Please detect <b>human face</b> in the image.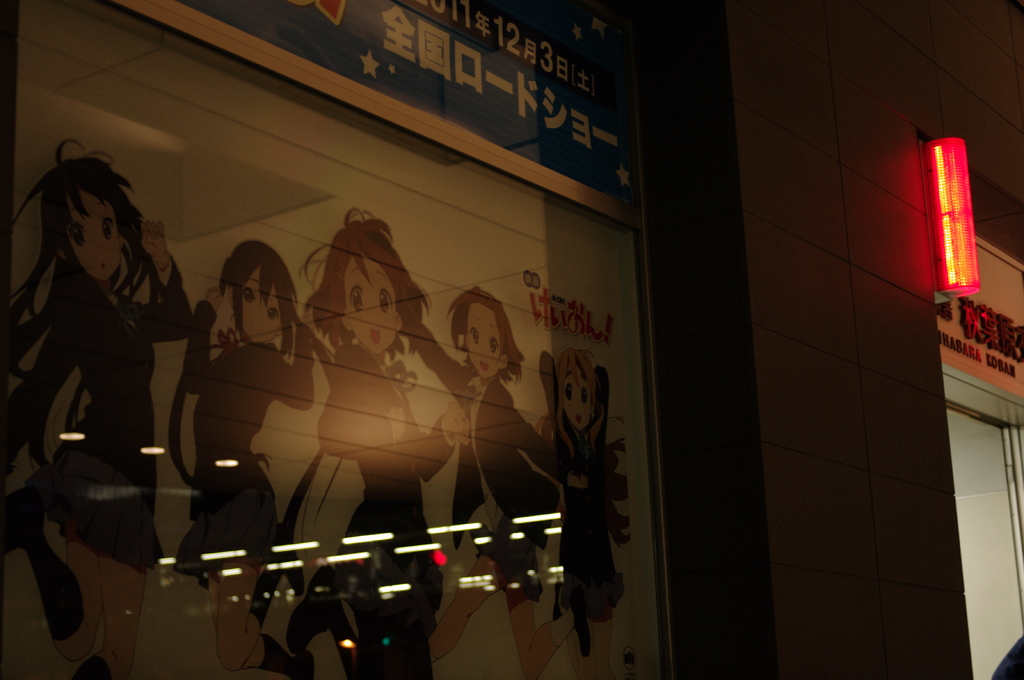
(565, 365, 605, 432).
